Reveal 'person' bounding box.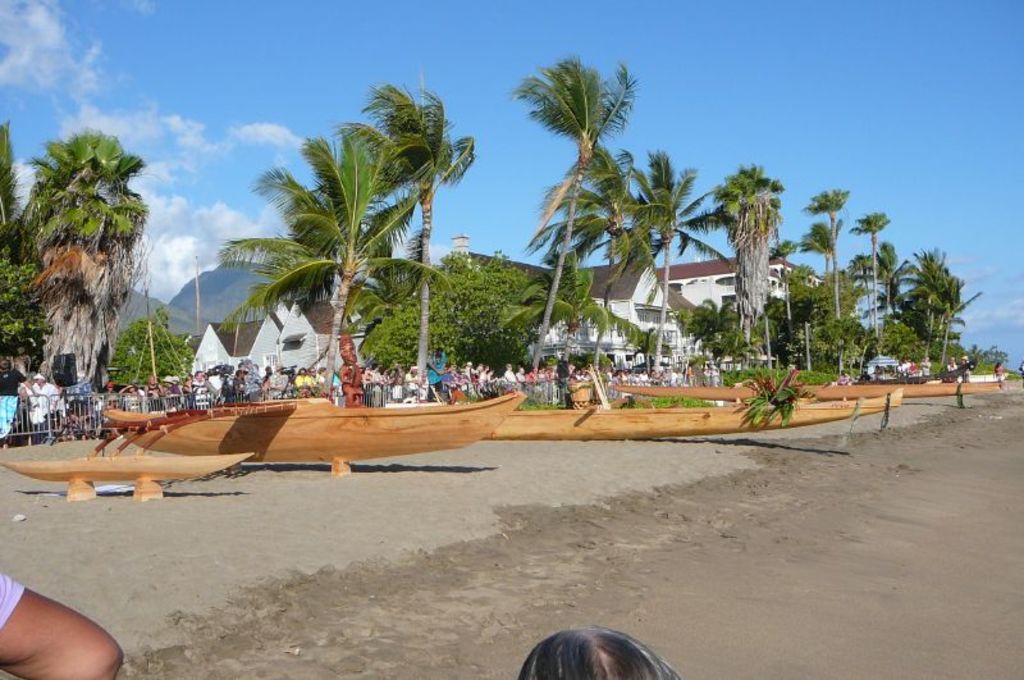
Revealed: <region>0, 574, 125, 679</region>.
